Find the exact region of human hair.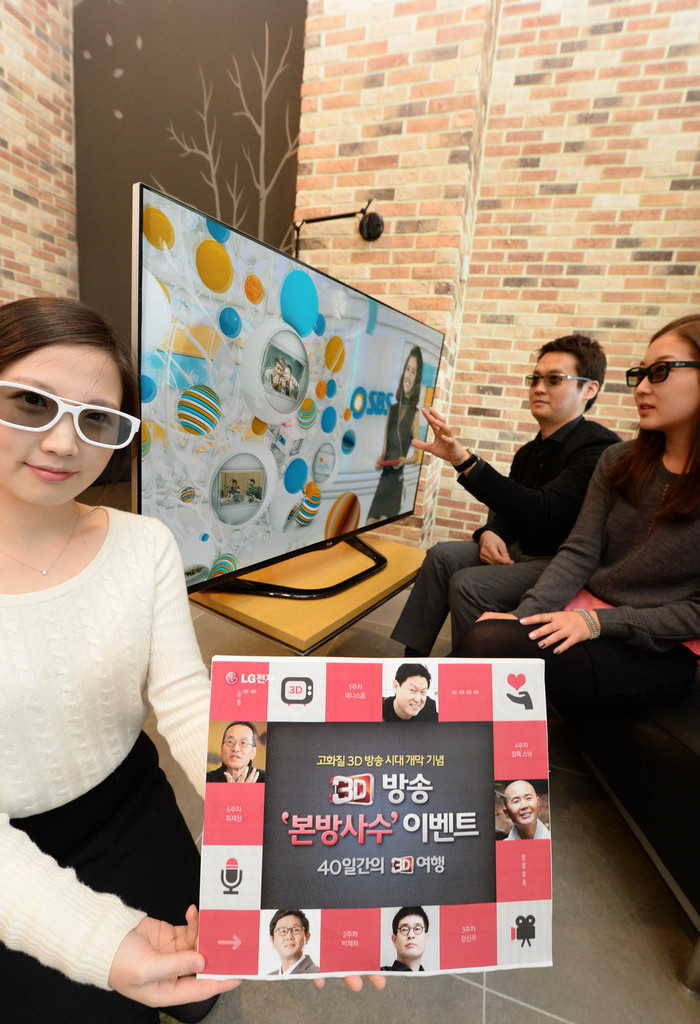
Exact region: pyautogui.locateOnScreen(289, 362, 294, 374).
